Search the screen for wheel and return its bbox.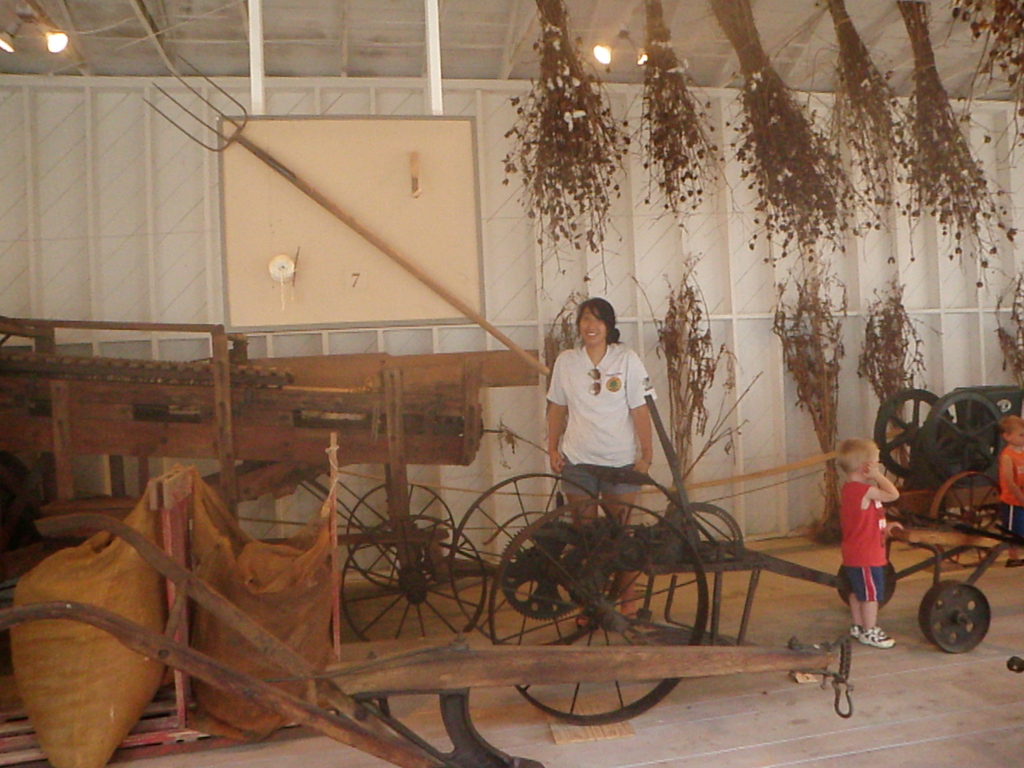
Found: (left=931, top=471, right=1009, bottom=566).
